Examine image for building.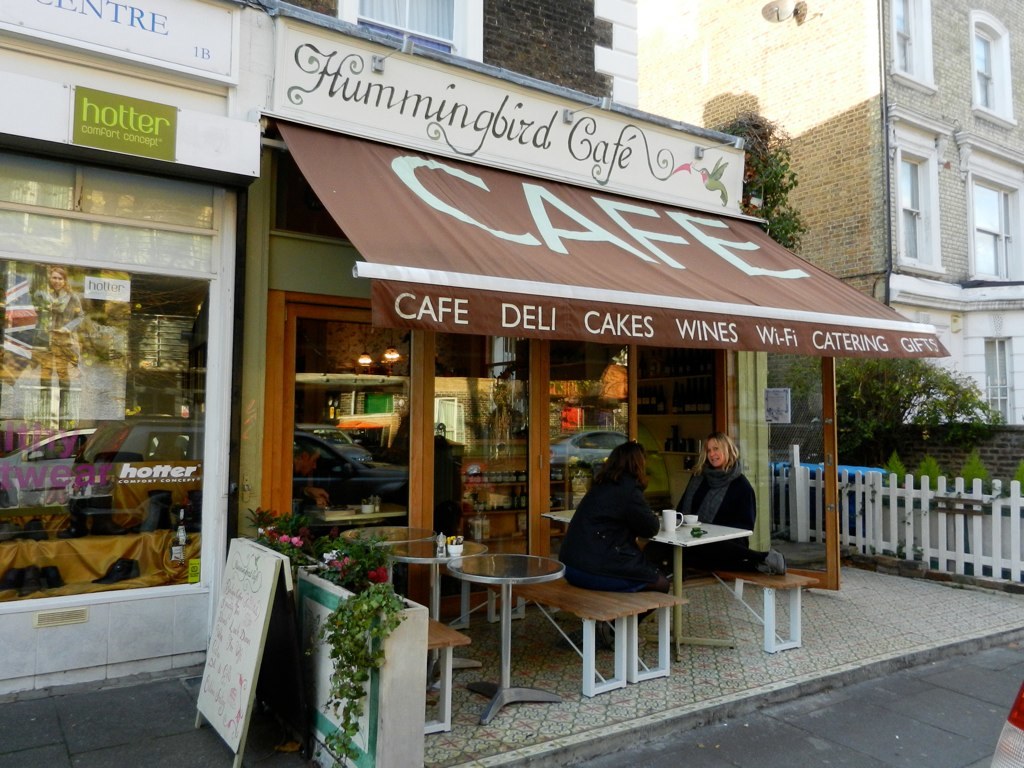
Examination result: box=[0, 0, 950, 674].
